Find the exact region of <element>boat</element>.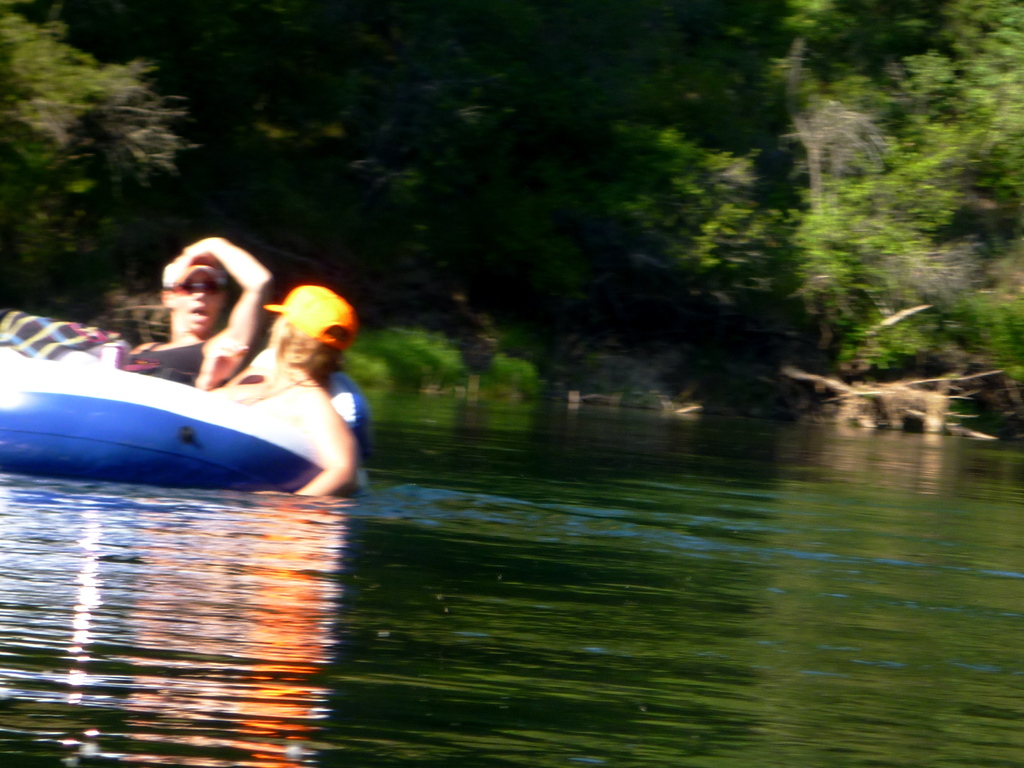
Exact region: 0:321:342:481.
